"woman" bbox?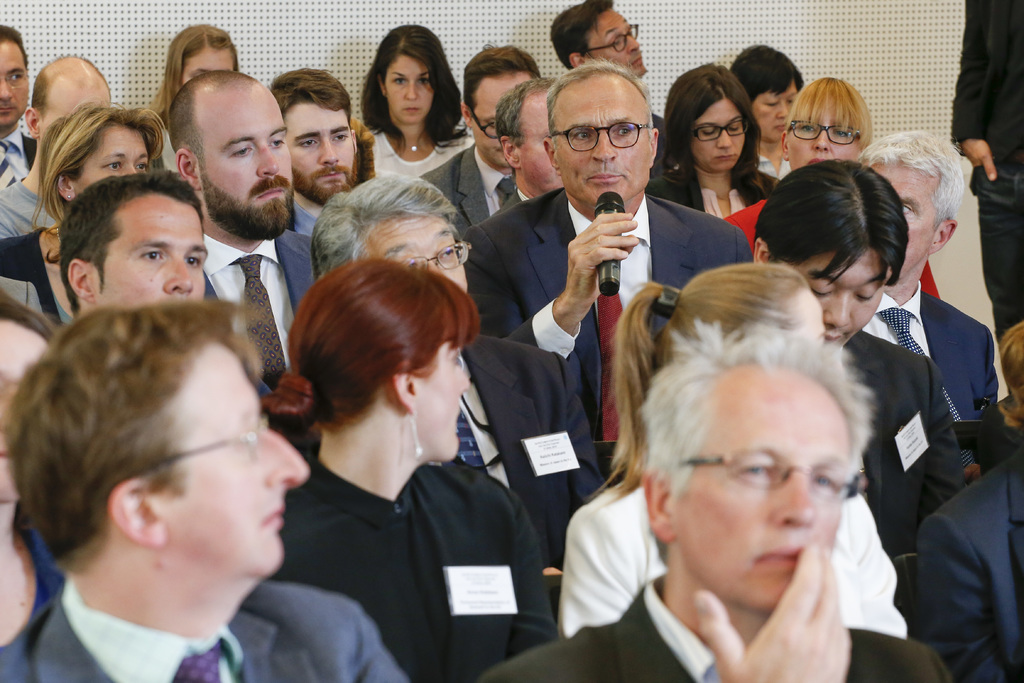
x1=715, y1=74, x2=939, y2=303
